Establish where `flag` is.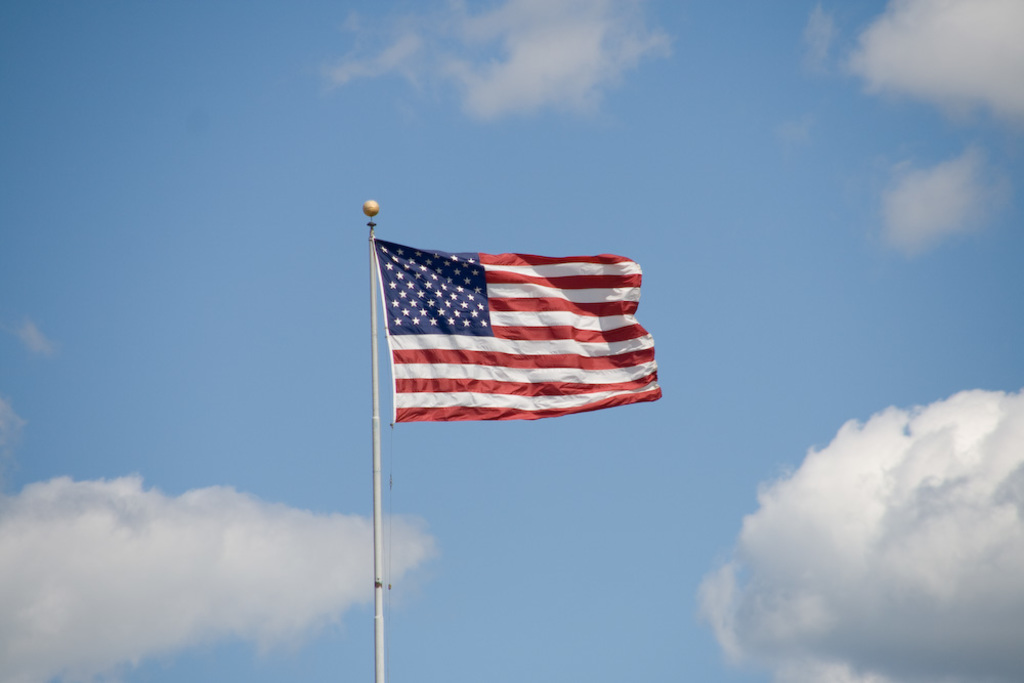
Established at 373:234:664:423.
